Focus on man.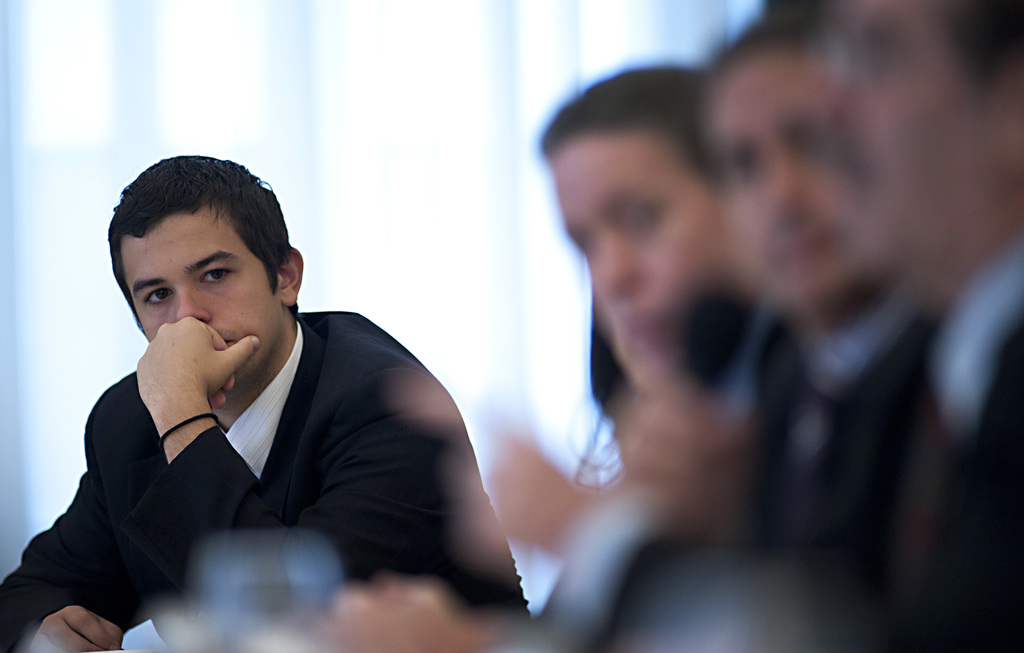
Focused at select_region(41, 151, 552, 635).
